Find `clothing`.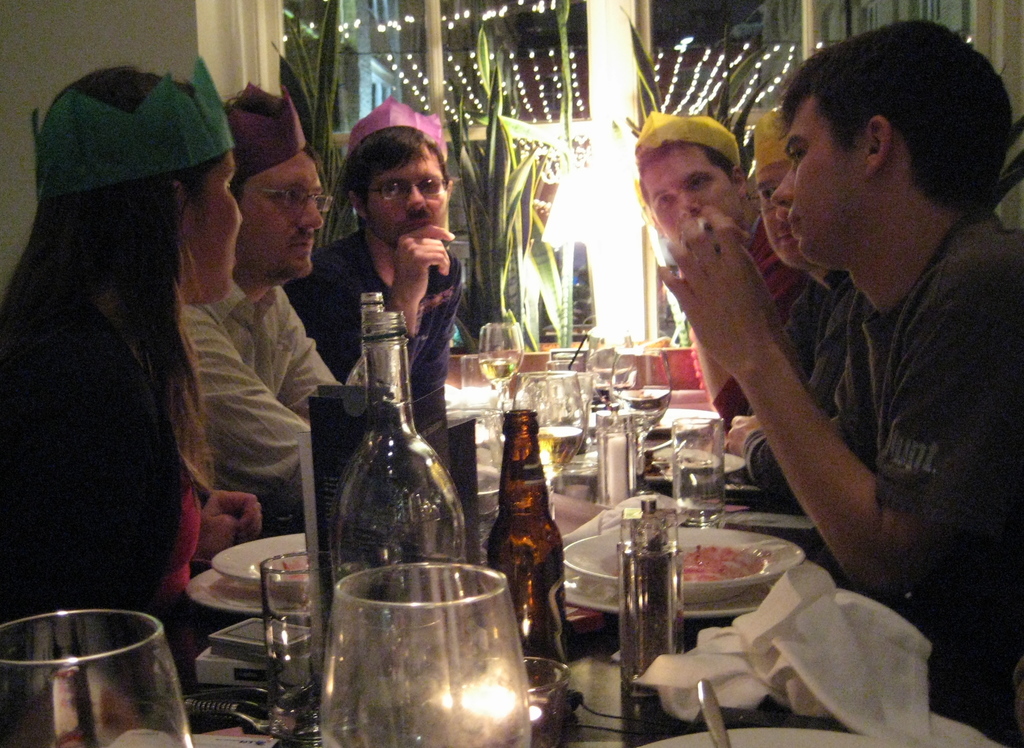
[left=277, top=229, right=462, bottom=430].
